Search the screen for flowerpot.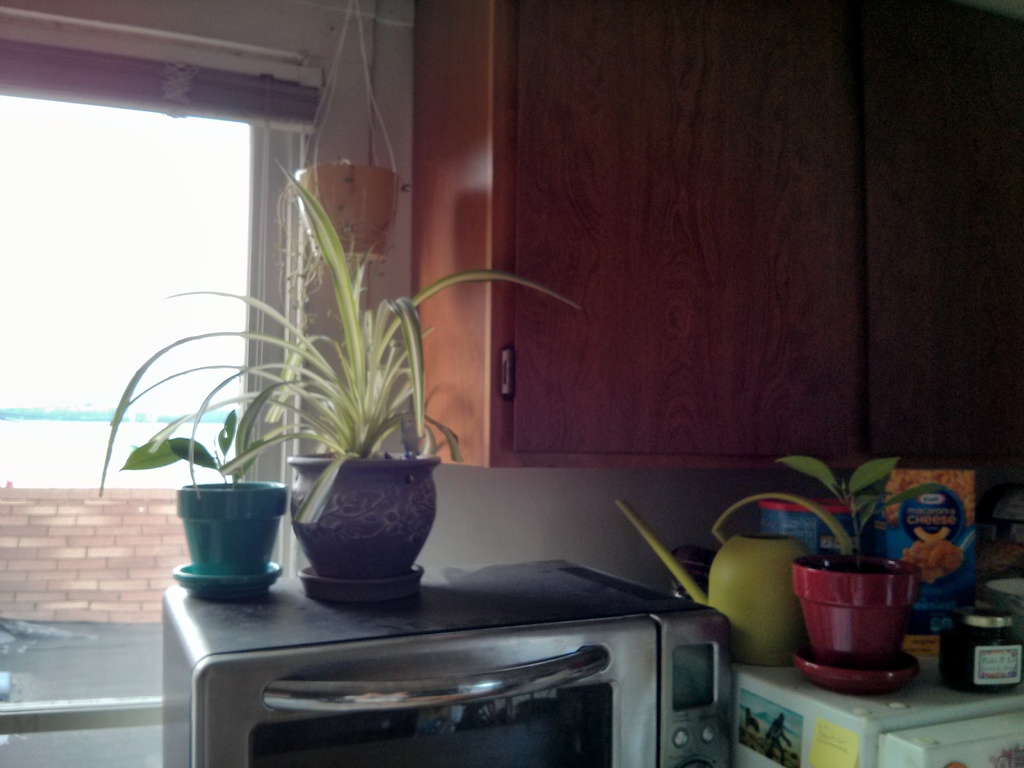
Found at box(288, 447, 442, 584).
